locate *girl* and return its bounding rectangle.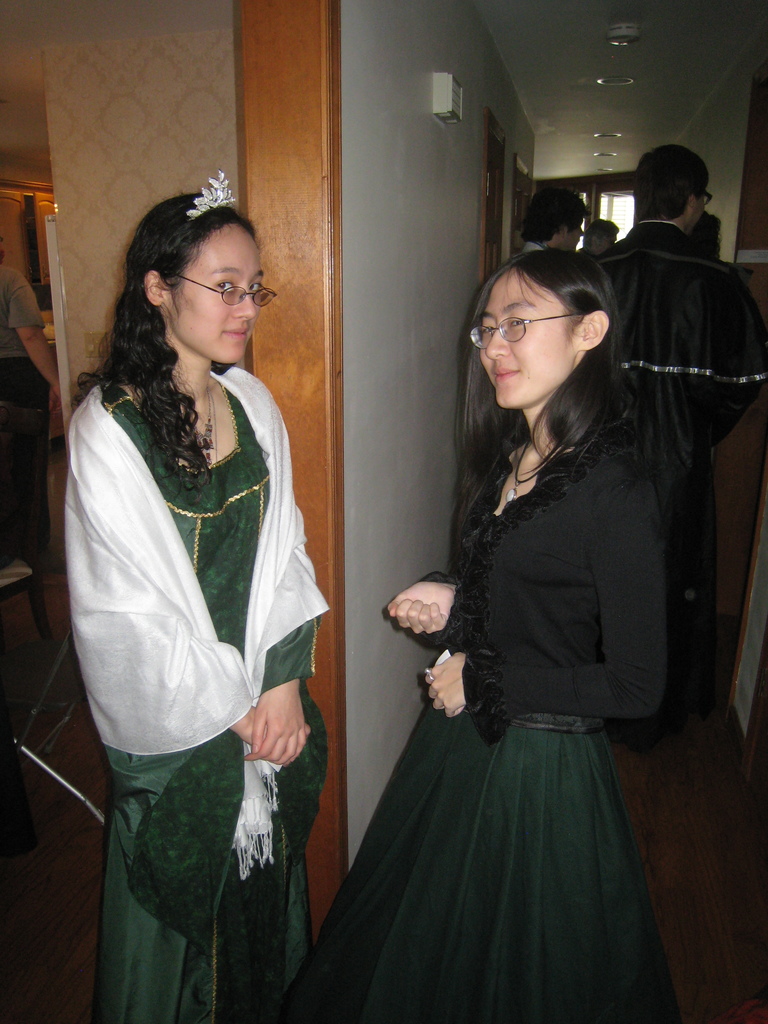
locate(275, 250, 682, 1023).
